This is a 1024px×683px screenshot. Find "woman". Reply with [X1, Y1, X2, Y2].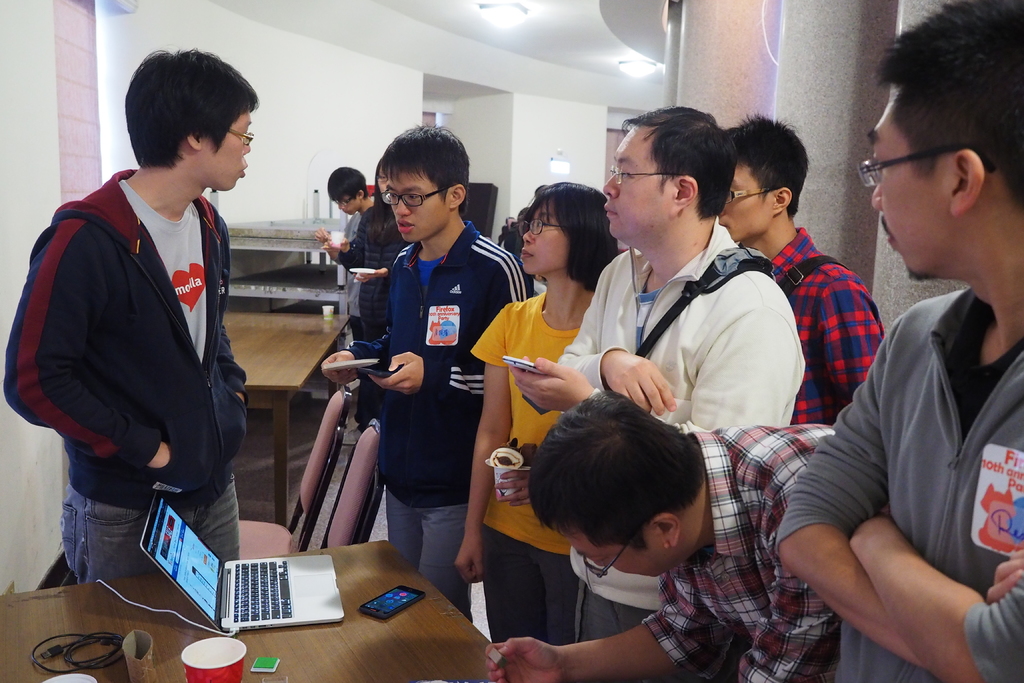
[449, 188, 616, 640].
